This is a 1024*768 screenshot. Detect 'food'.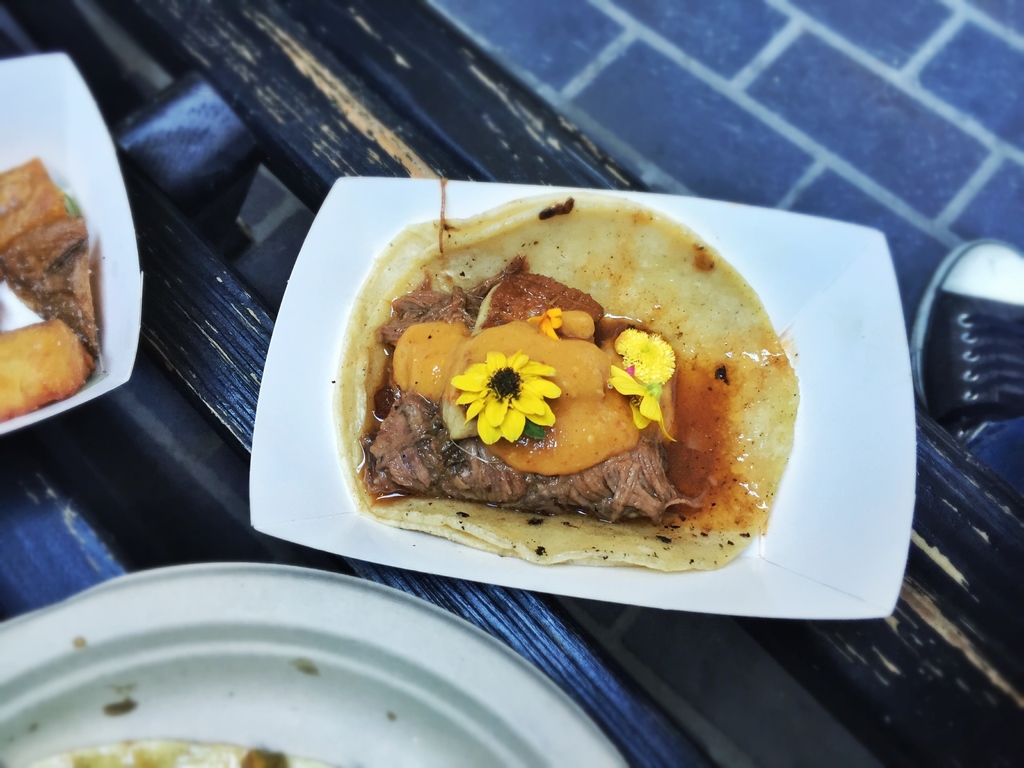
box(29, 731, 342, 767).
